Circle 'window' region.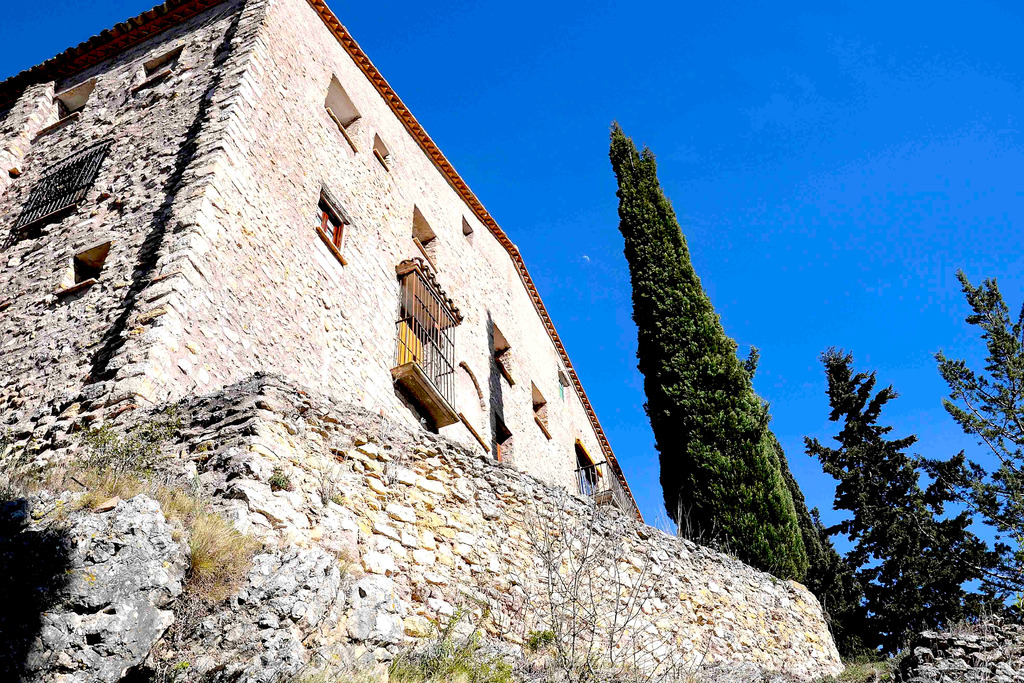
Region: rect(132, 44, 188, 88).
